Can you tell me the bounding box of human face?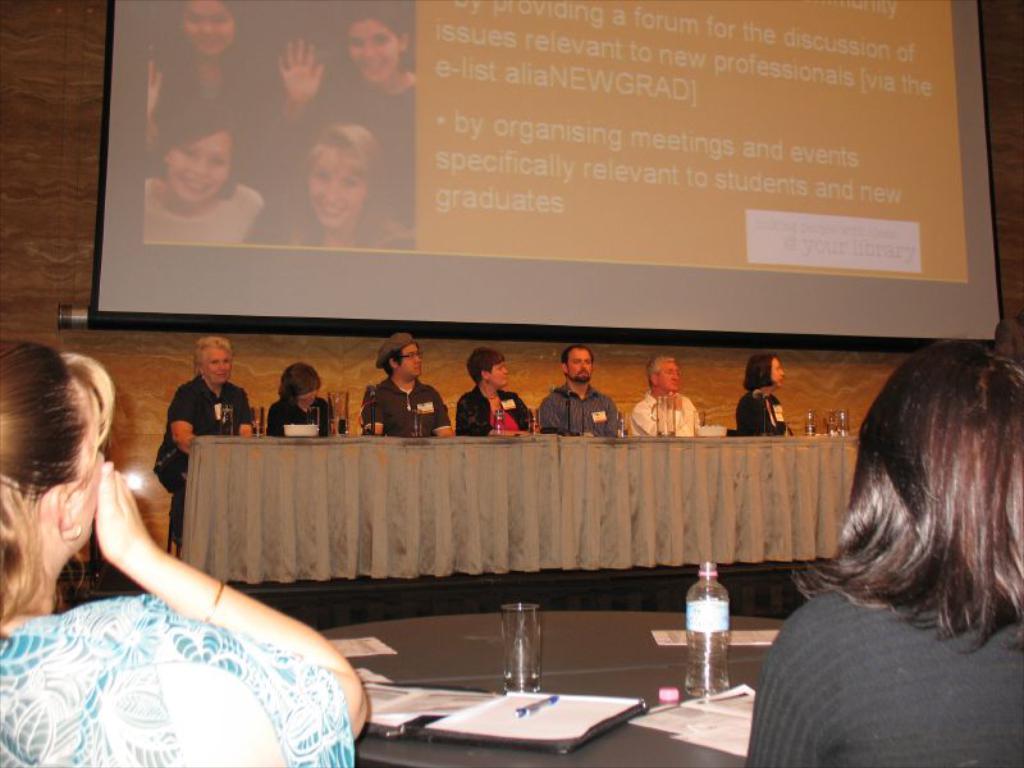
box=[202, 340, 229, 384].
